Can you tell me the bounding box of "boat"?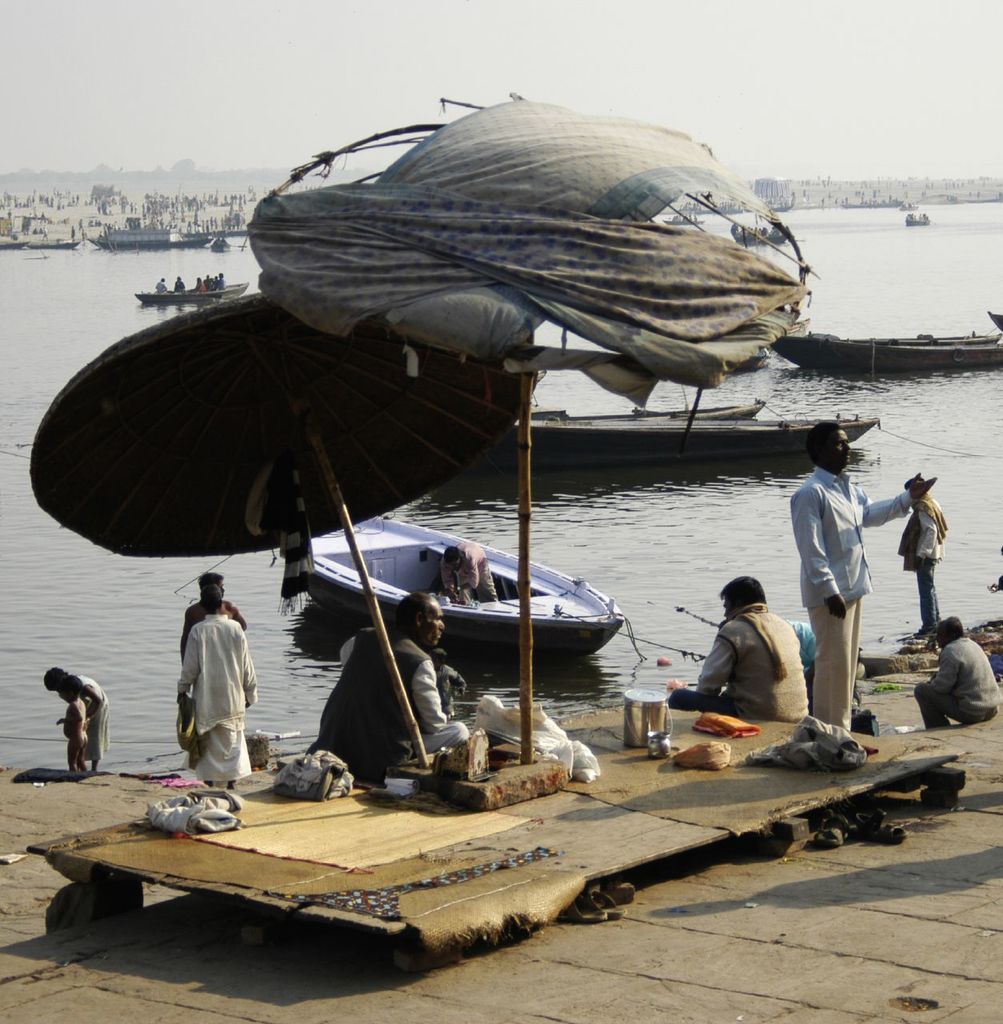
[x1=305, y1=510, x2=628, y2=662].
